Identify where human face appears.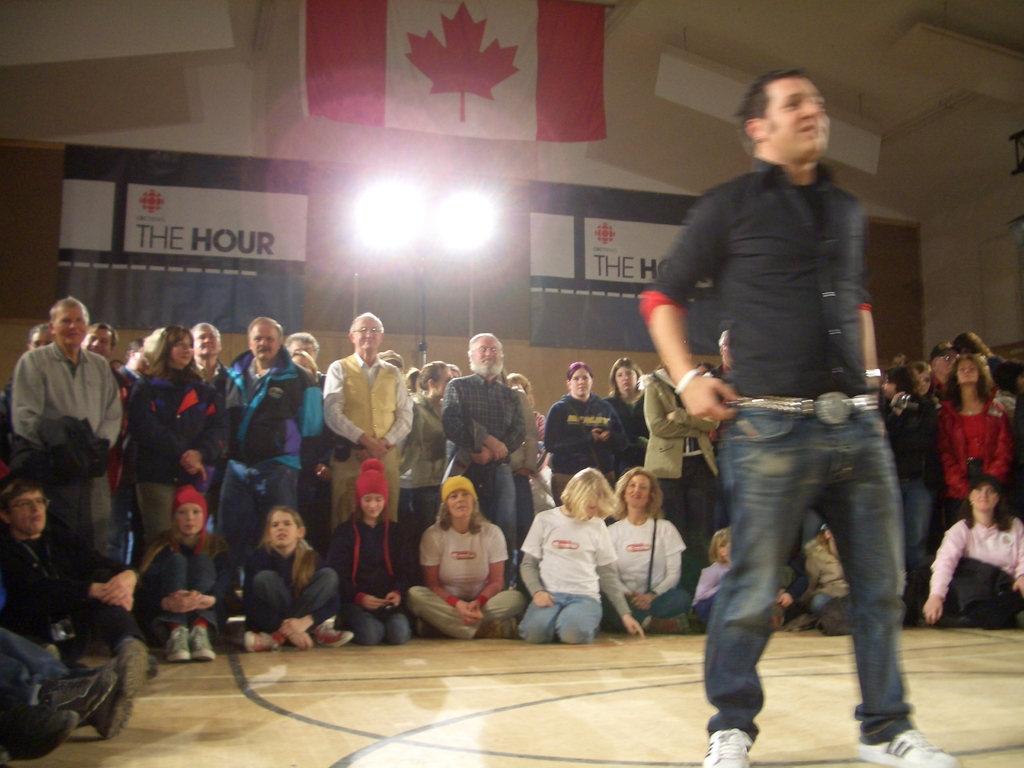
Appears at 198/328/223/355.
